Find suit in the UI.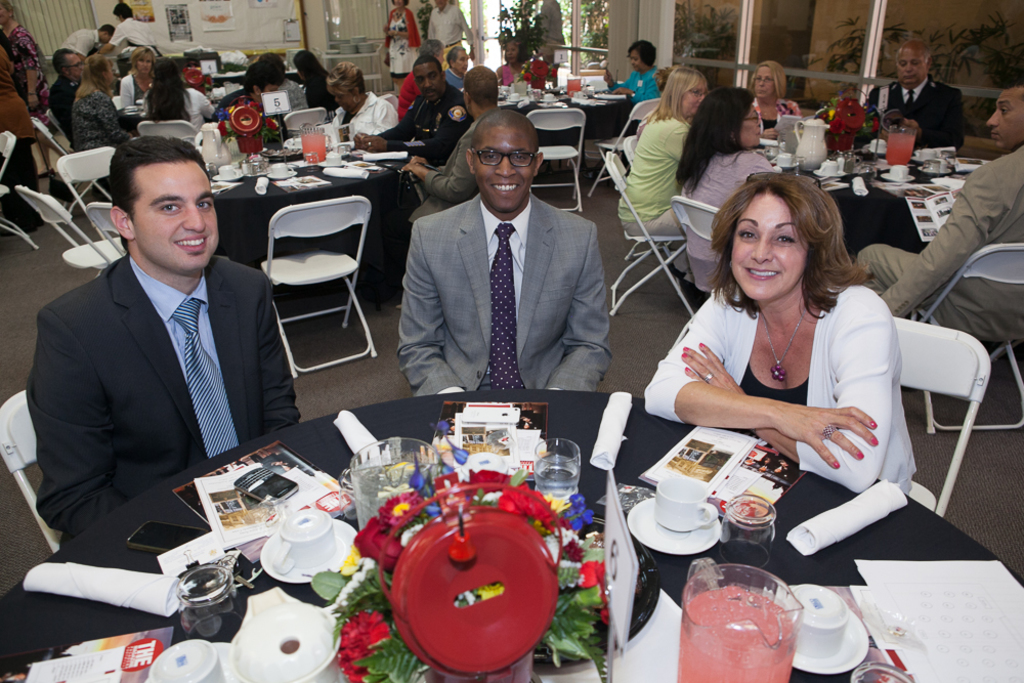
UI element at <bbox>855, 133, 1023, 362</bbox>.
